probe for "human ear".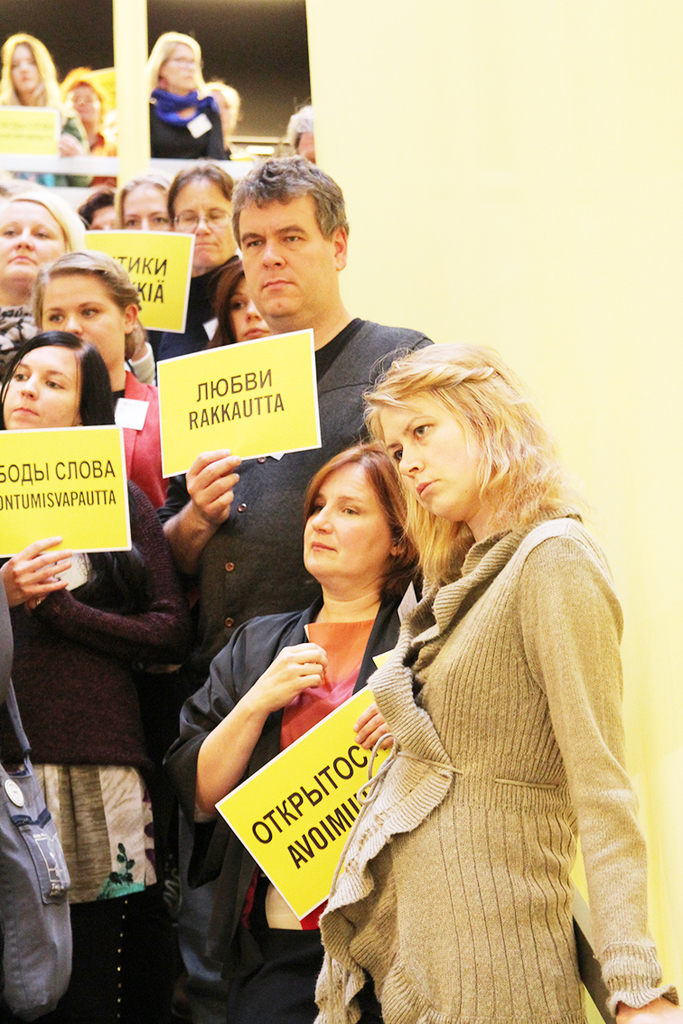
Probe result: BBox(122, 301, 137, 336).
